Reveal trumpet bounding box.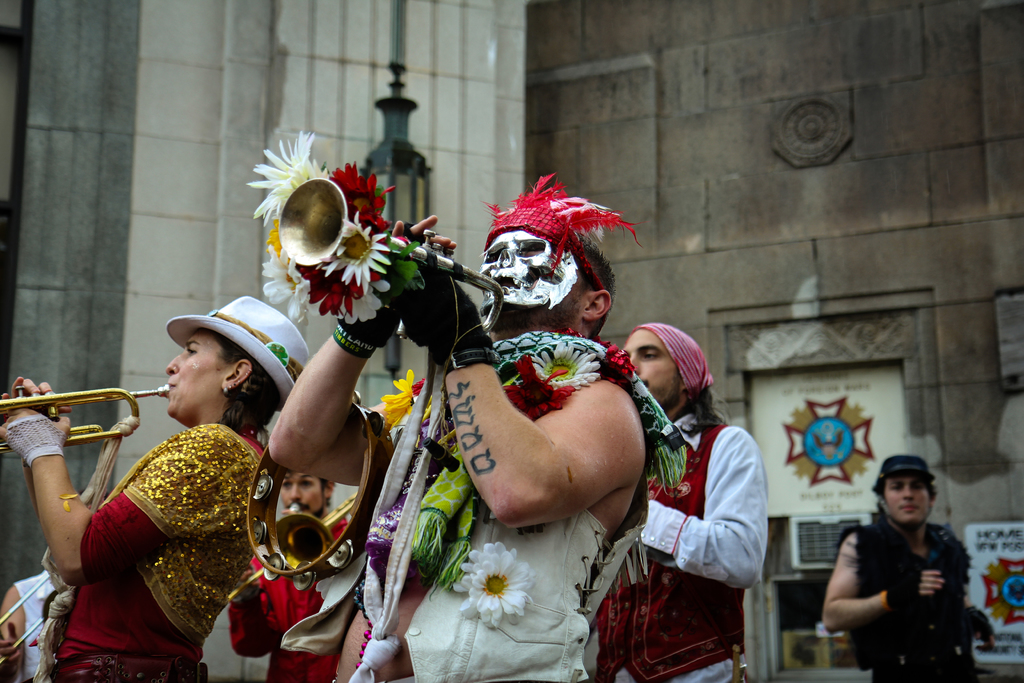
Revealed: [279,177,512,354].
